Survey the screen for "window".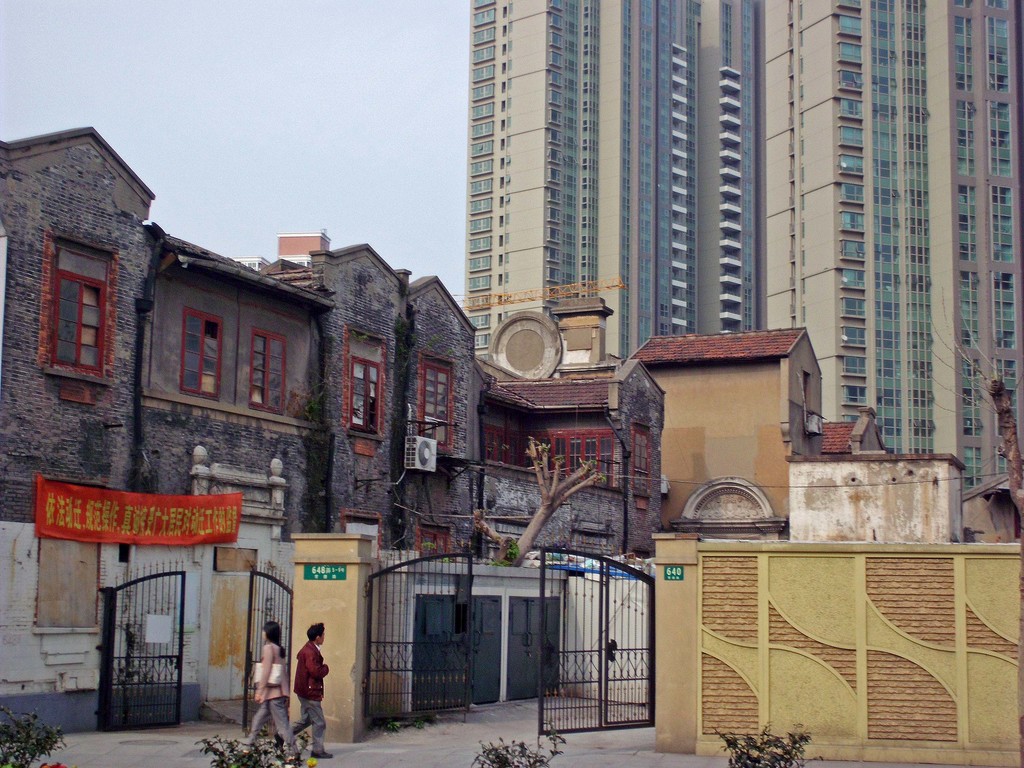
Survey found: region(949, 1, 970, 12).
